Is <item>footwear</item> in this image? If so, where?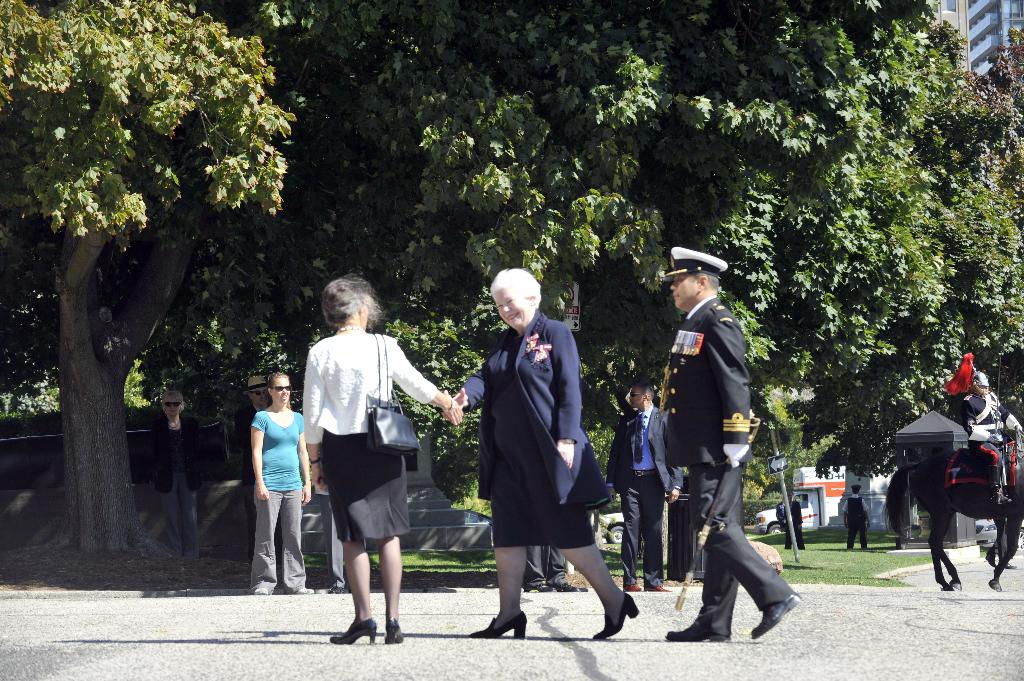
Yes, at select_region(329, 614, 378, 645).
